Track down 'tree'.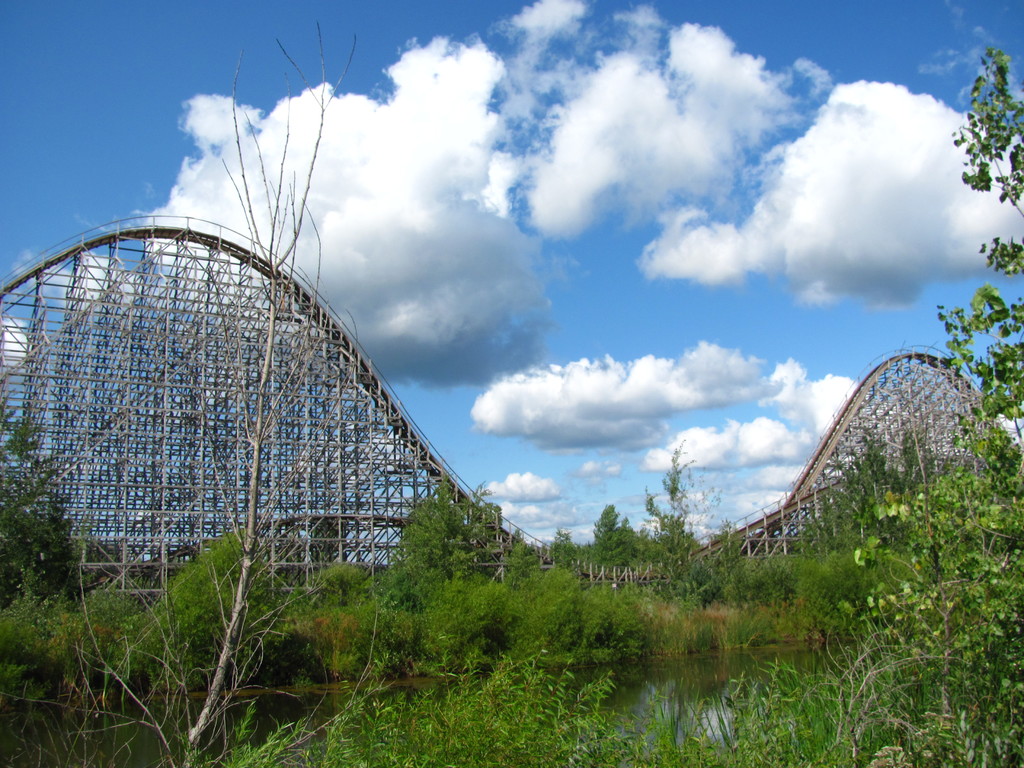
Tracked to [x1=849, y1=48, x2=1023, y2=767].
